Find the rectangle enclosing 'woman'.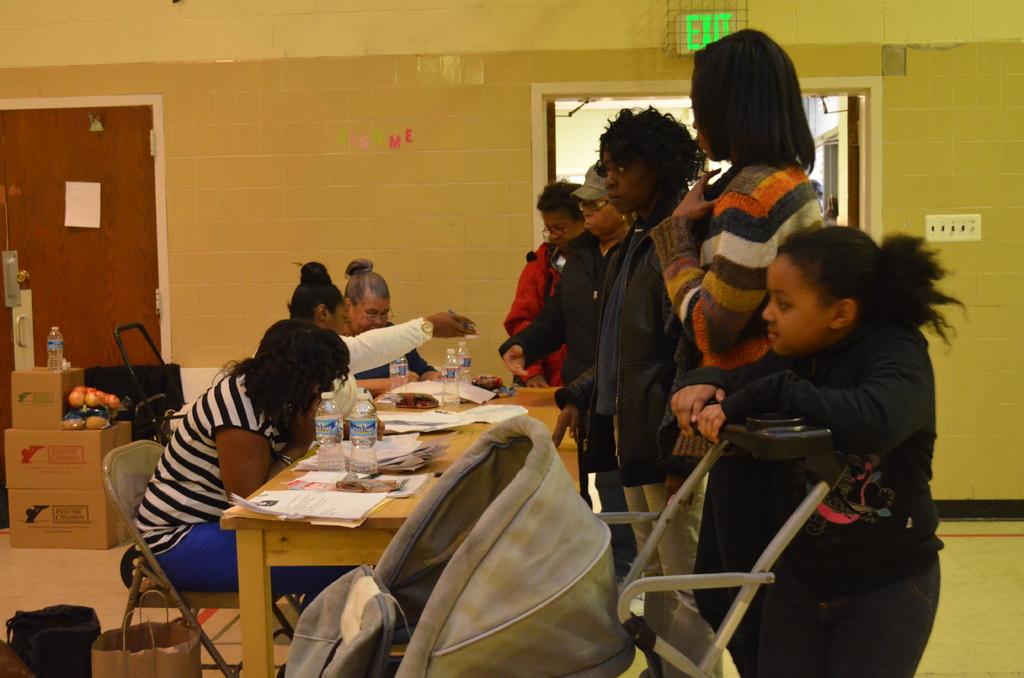
pyautogui.locateOnScreen(136, 316, 351, 592).
